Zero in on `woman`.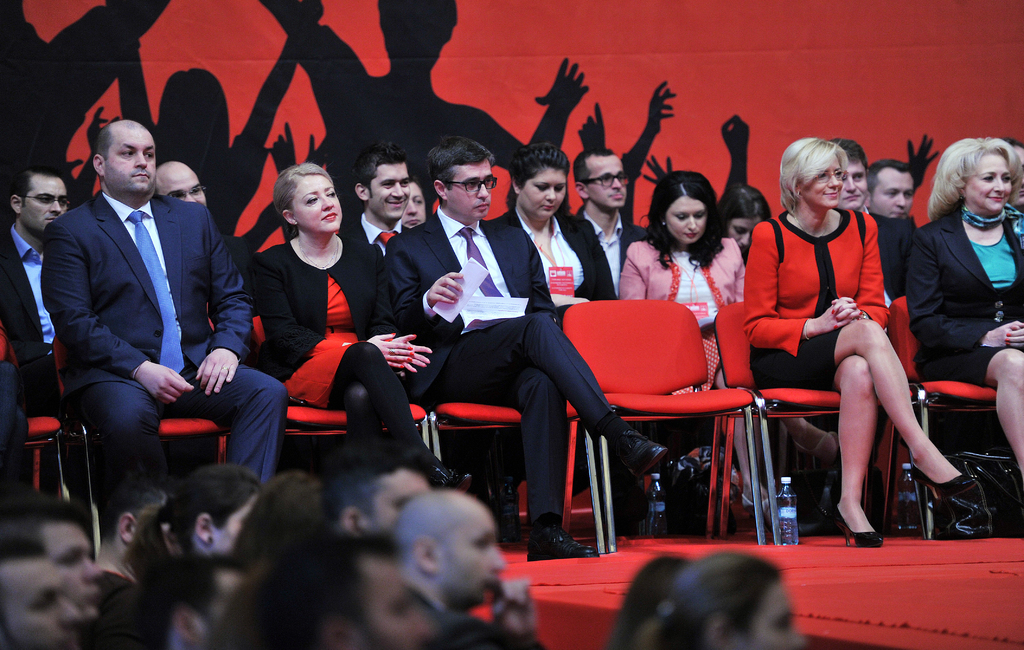
Zeroed in: Rect(399, 173, 431, 229).
